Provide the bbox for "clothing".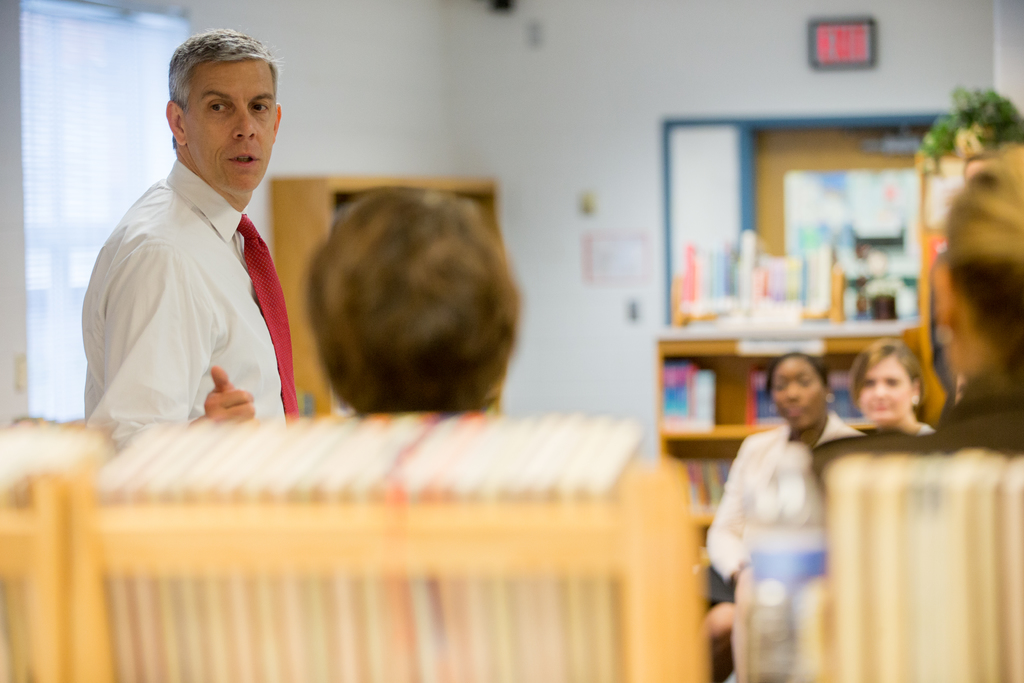
{"x1": 698, "y1": 404, "x2": 872, "y2": 682}.
